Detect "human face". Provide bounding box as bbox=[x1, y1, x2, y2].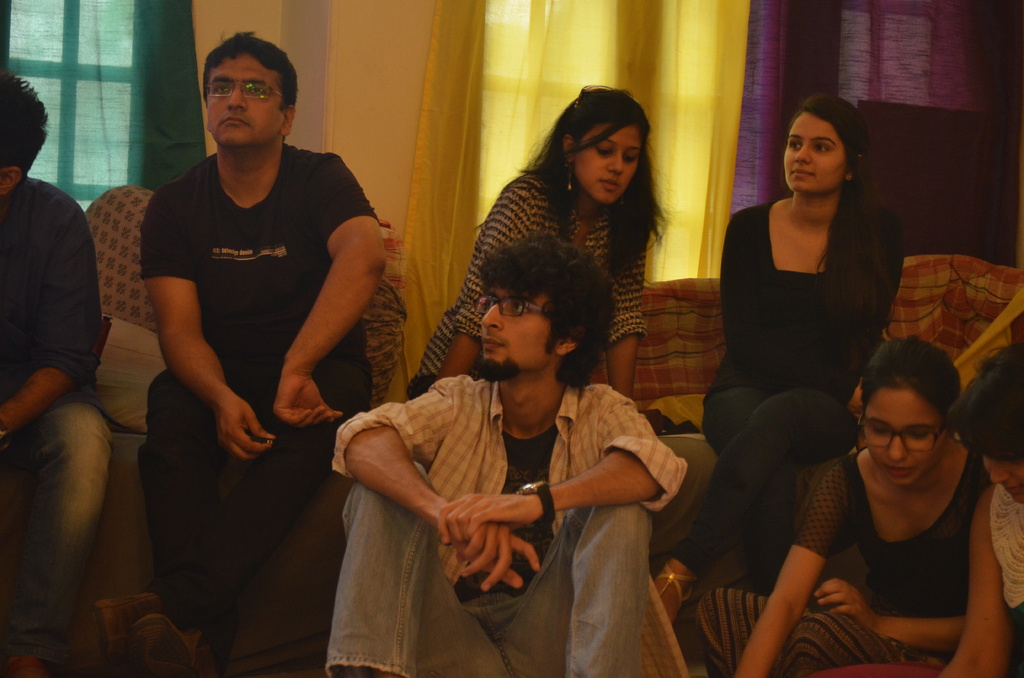
bbox=[784, 117, 846, 193].
